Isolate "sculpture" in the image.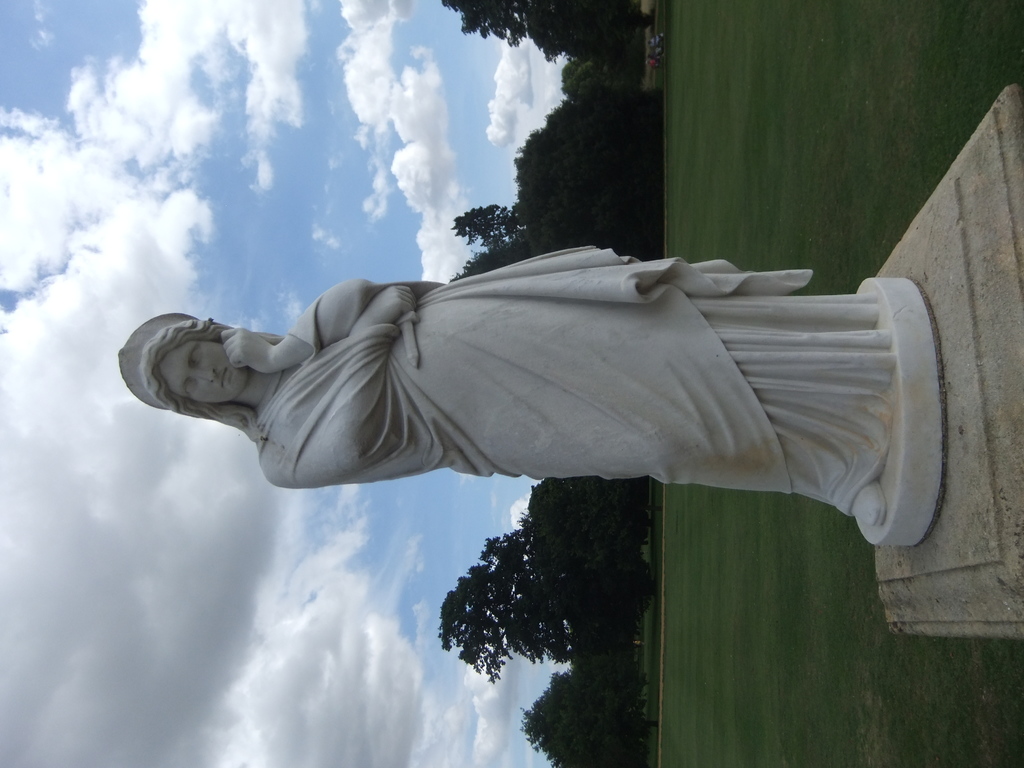
Isolated region: l=106, t=213, r=953, b=585.
